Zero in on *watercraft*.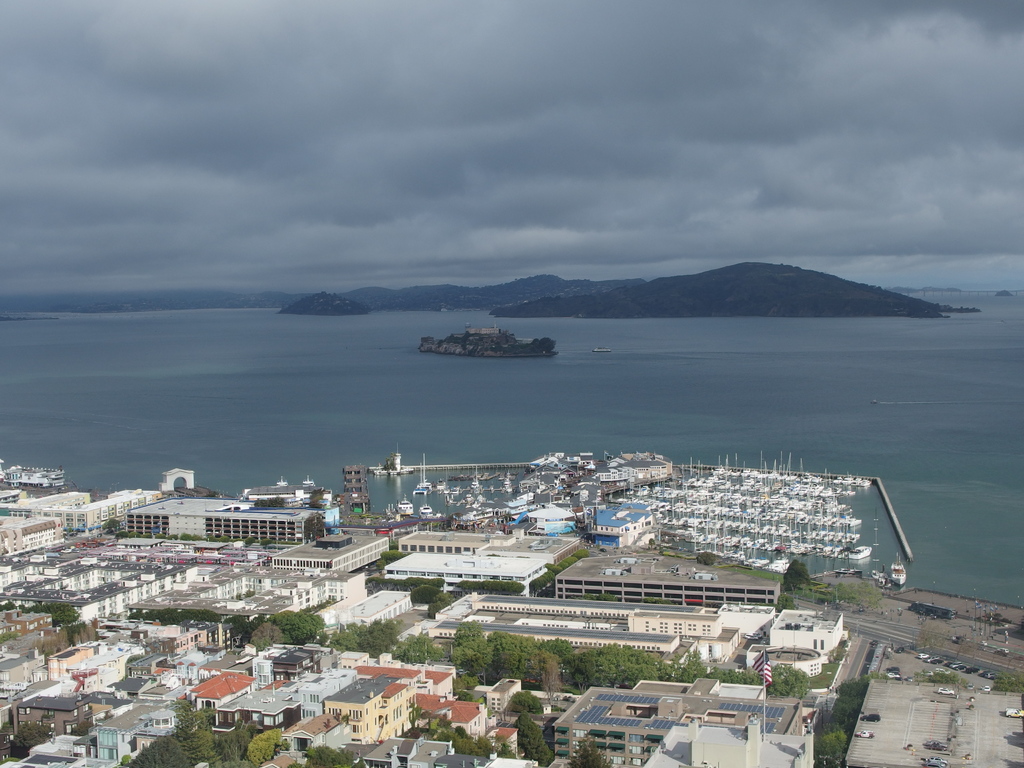
Zeroed in: locate(741, 520, 761, 539).
